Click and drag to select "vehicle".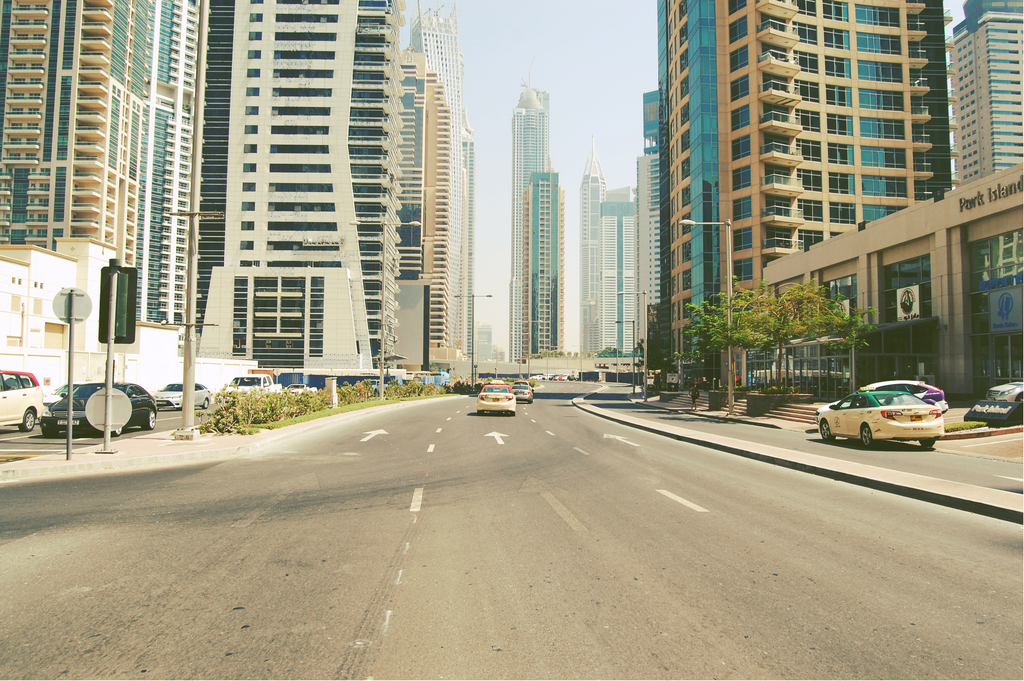
Selection: box=[366, 377, 379, 393].
